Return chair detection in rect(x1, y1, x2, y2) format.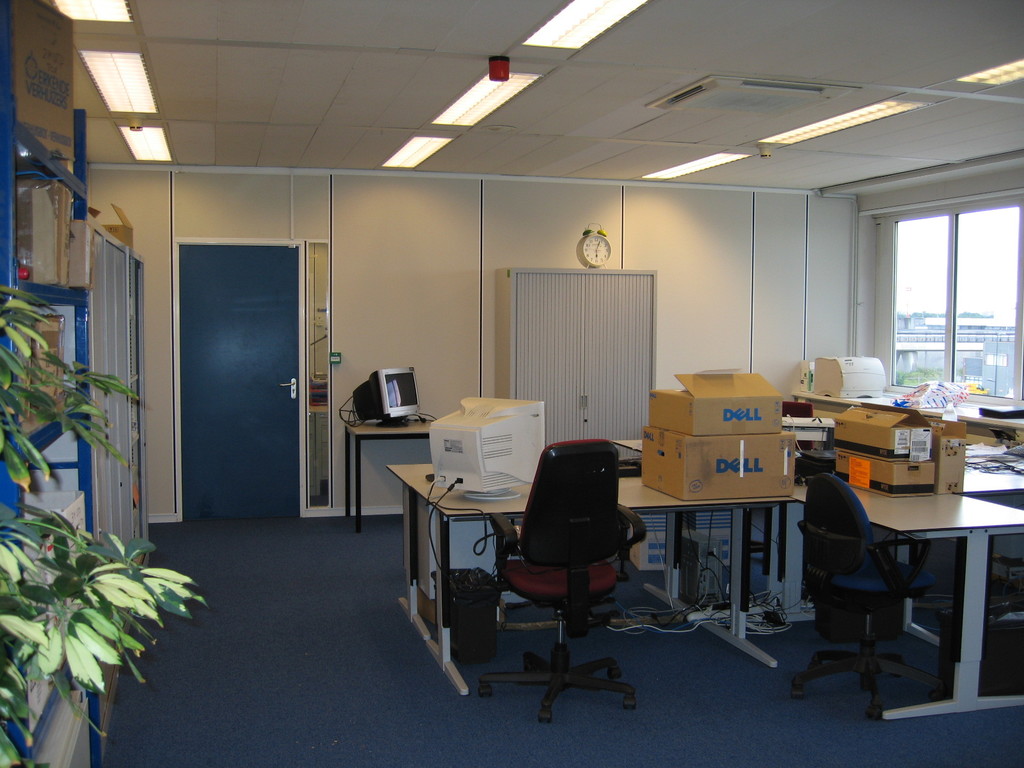
rect(778, 401, 816, 452).
